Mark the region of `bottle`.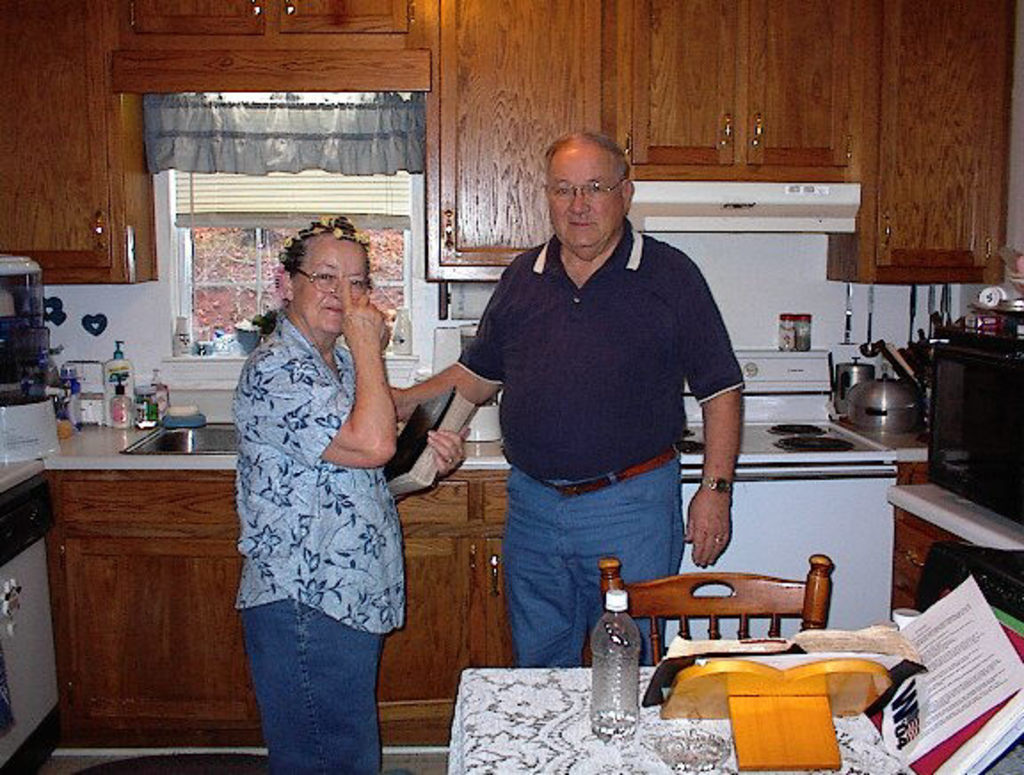
Region: pyautogui.locateOnScreen(46, 370, 85, 437).
